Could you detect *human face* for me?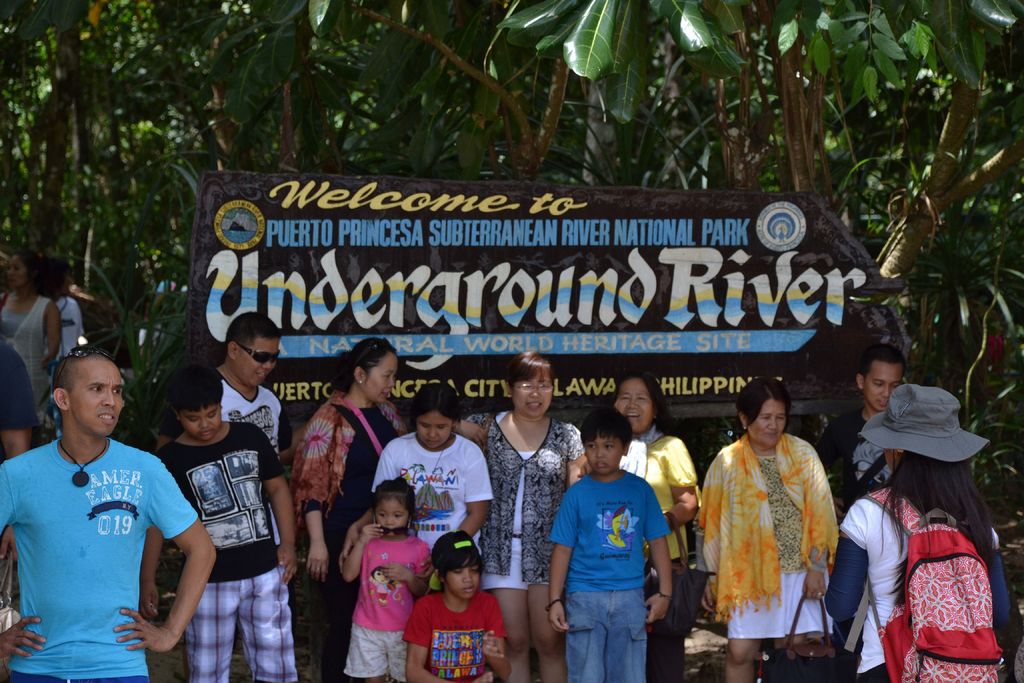
Detection result: locate(415, 415, 454, 453).
